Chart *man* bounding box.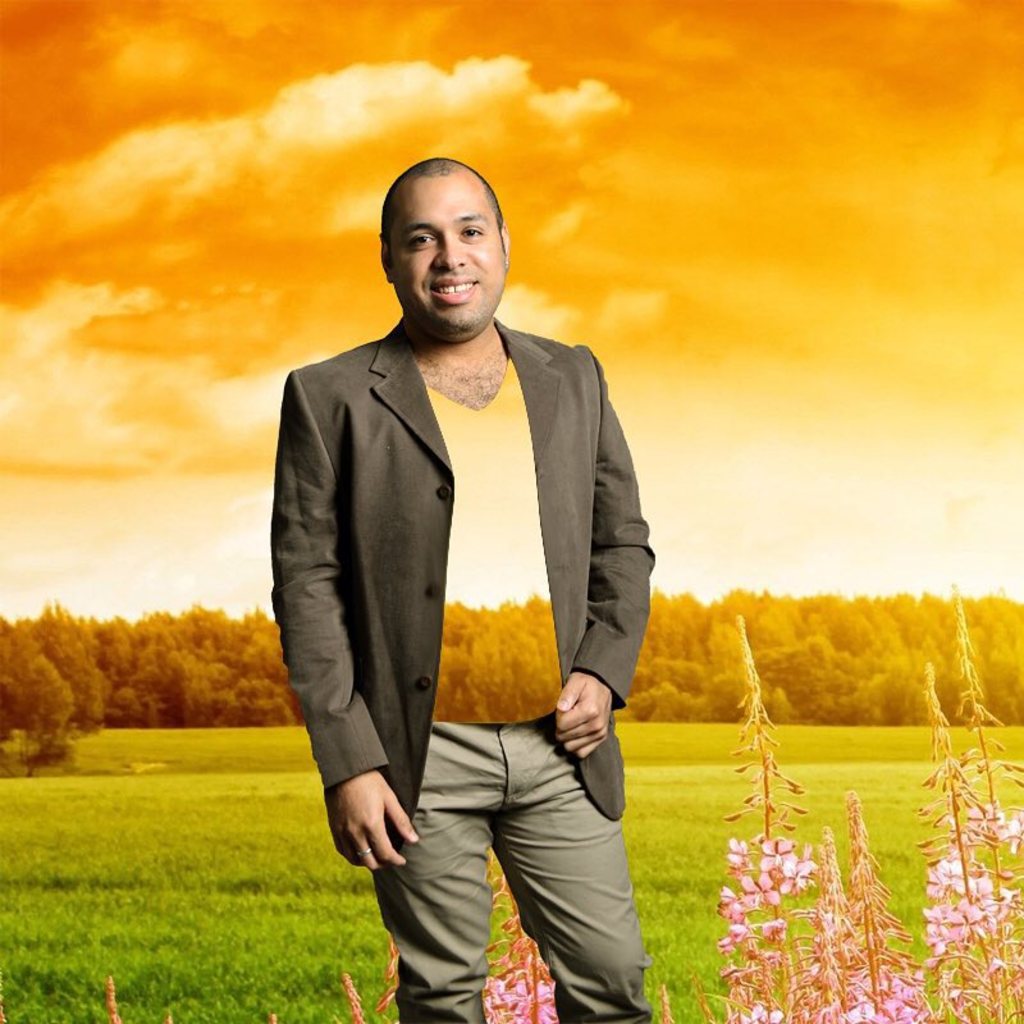
Charted: crop(279, 142, 686, 1000).
